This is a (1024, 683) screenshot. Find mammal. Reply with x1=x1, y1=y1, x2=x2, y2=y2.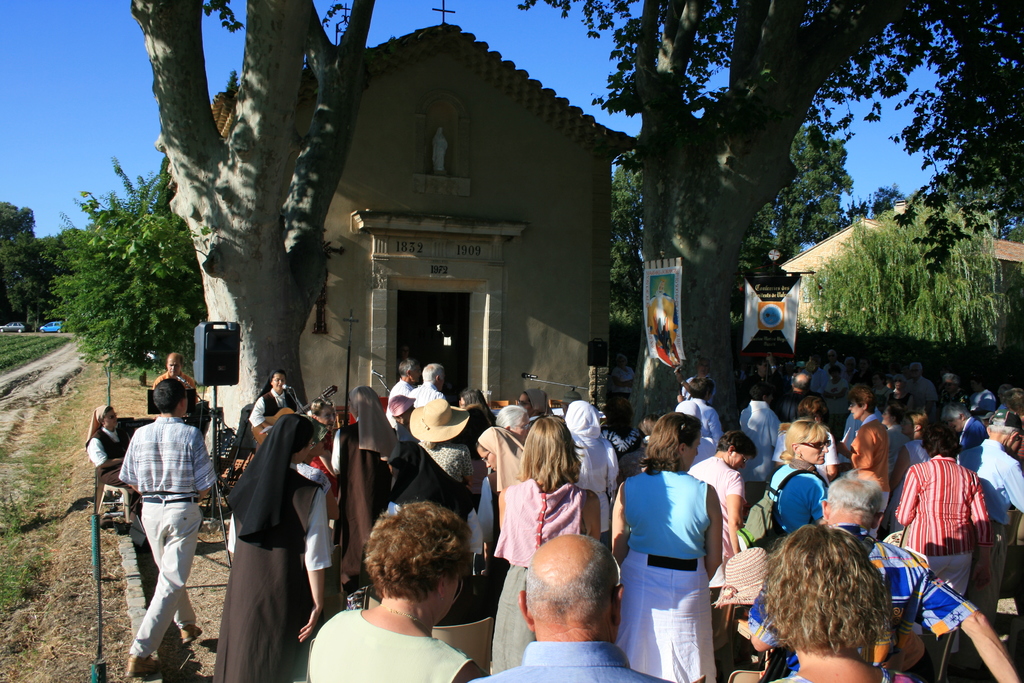
x1=746, y1=470, x2=1023, y2=682.
